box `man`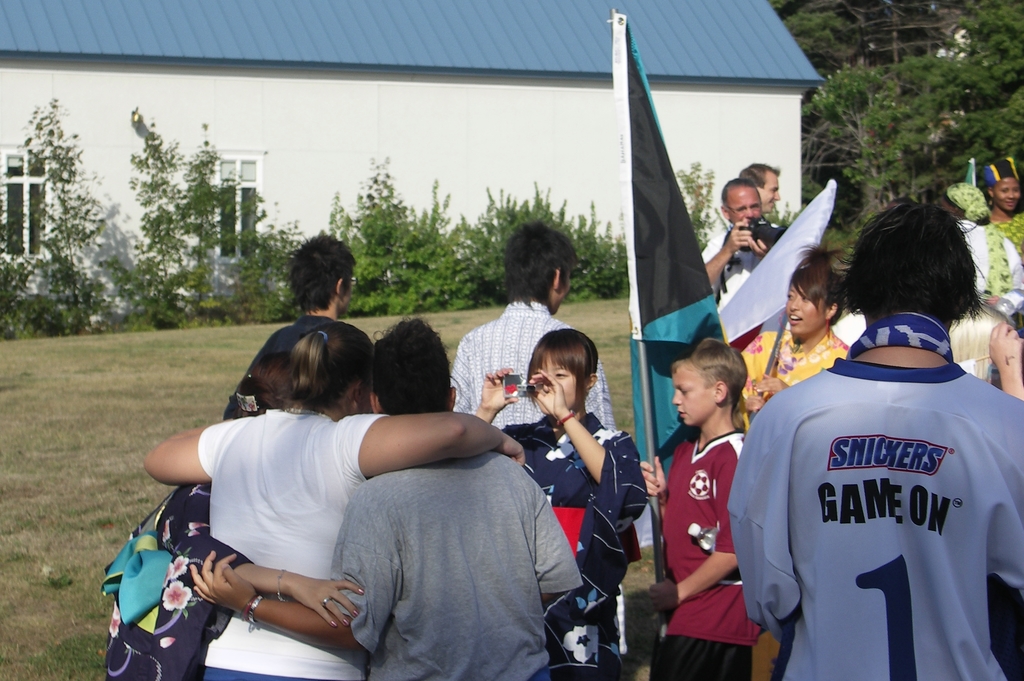
189 312 585 680
